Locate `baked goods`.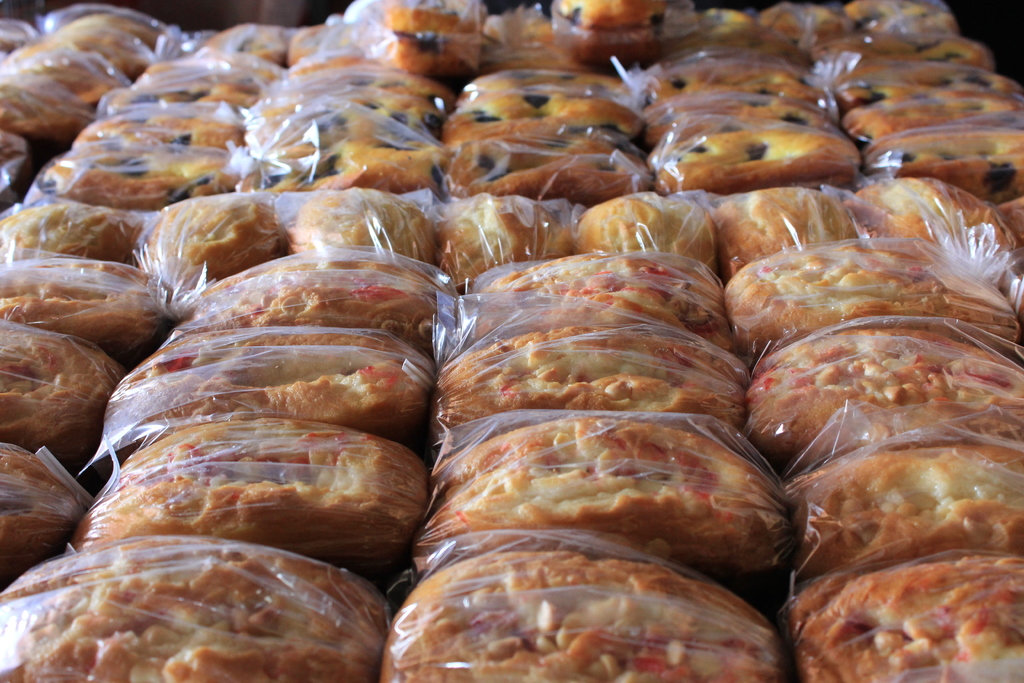
Bounding box: <region>0, 534, 394, 682</region>.
